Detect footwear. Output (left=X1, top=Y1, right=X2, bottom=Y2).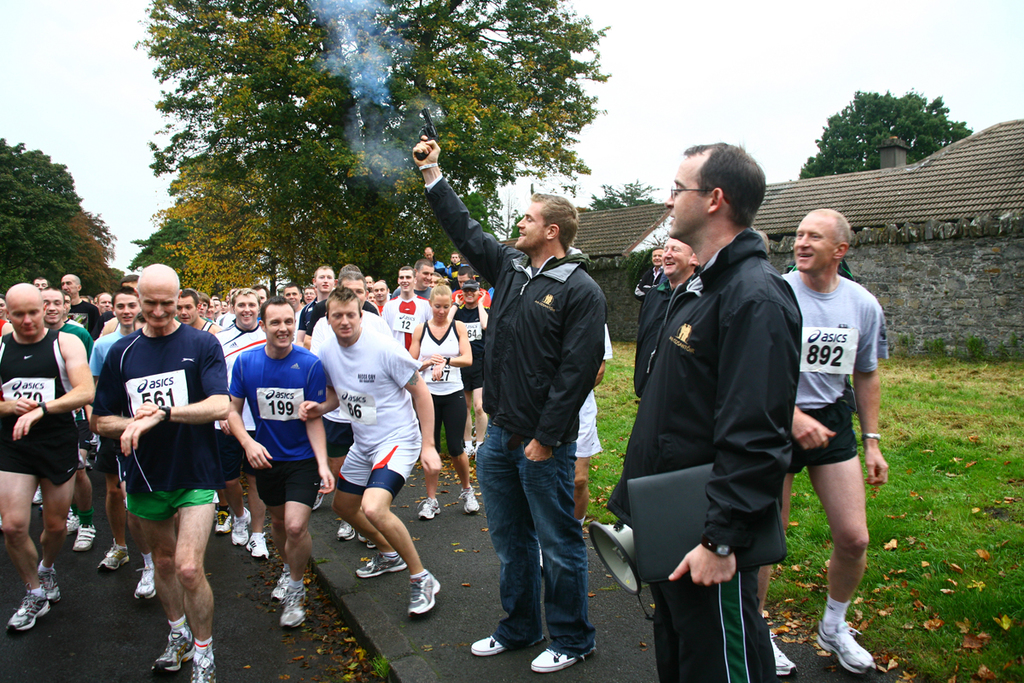
(left=38, top=565, right=62, bottom=604).
